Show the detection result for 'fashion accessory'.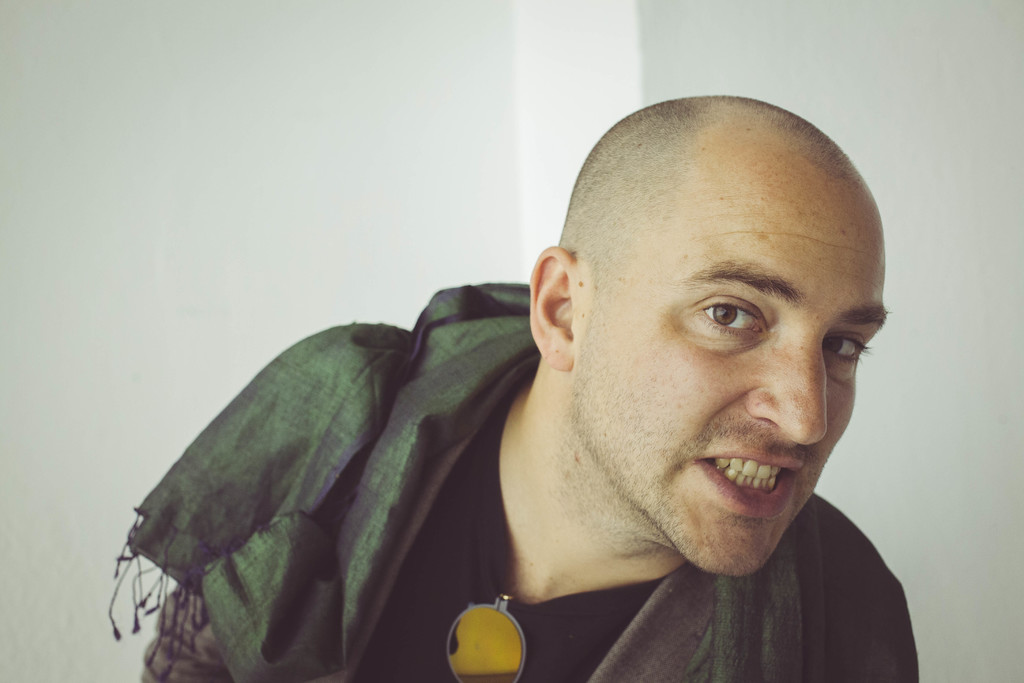
450,593,527,682.
